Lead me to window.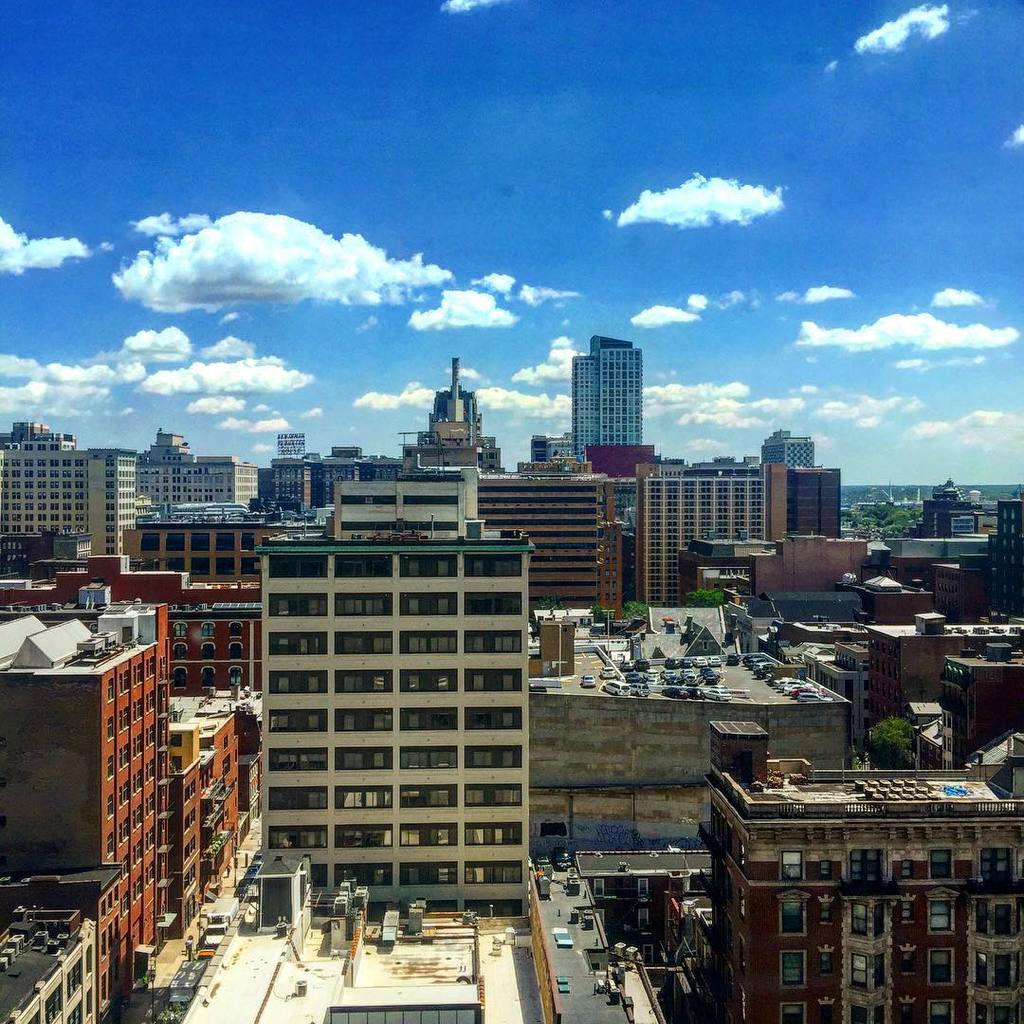
Lead to left=848, top=1002, right=888, bottom=1023.
